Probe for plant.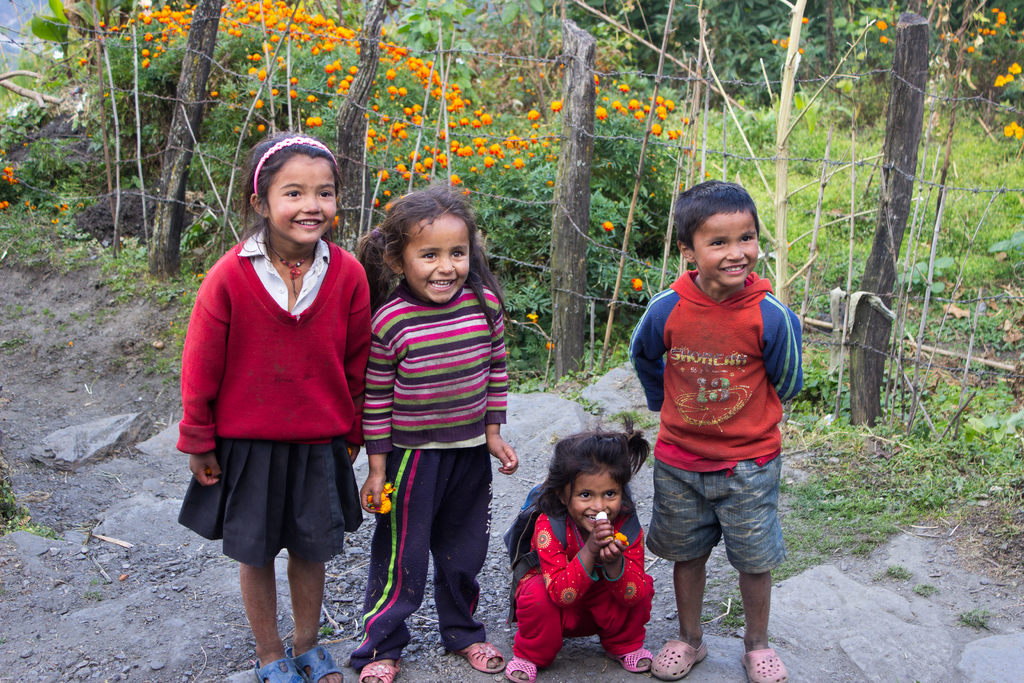
Probe result: Rect(506, 377, 566, 393).
